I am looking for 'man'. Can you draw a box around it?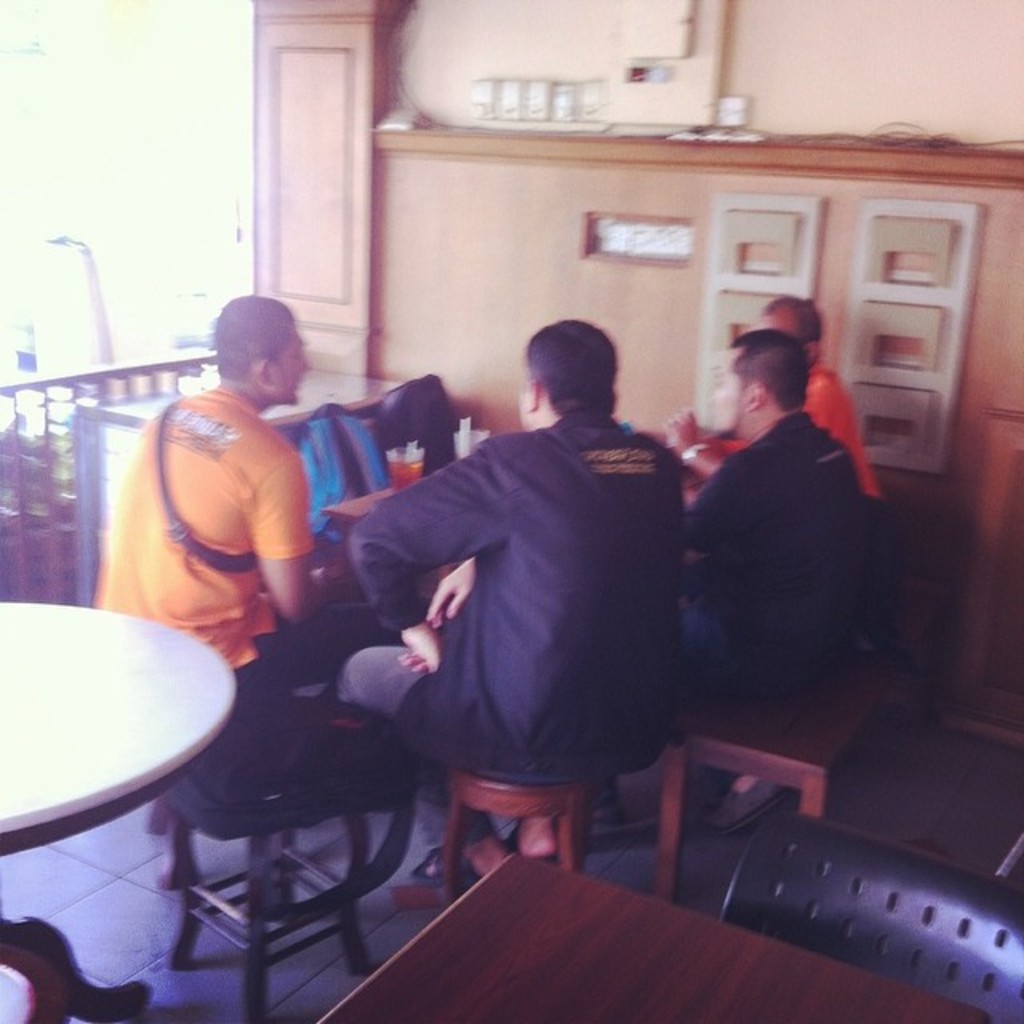
Sure, the bounding box is bbox(101, 282, 394, 704).
